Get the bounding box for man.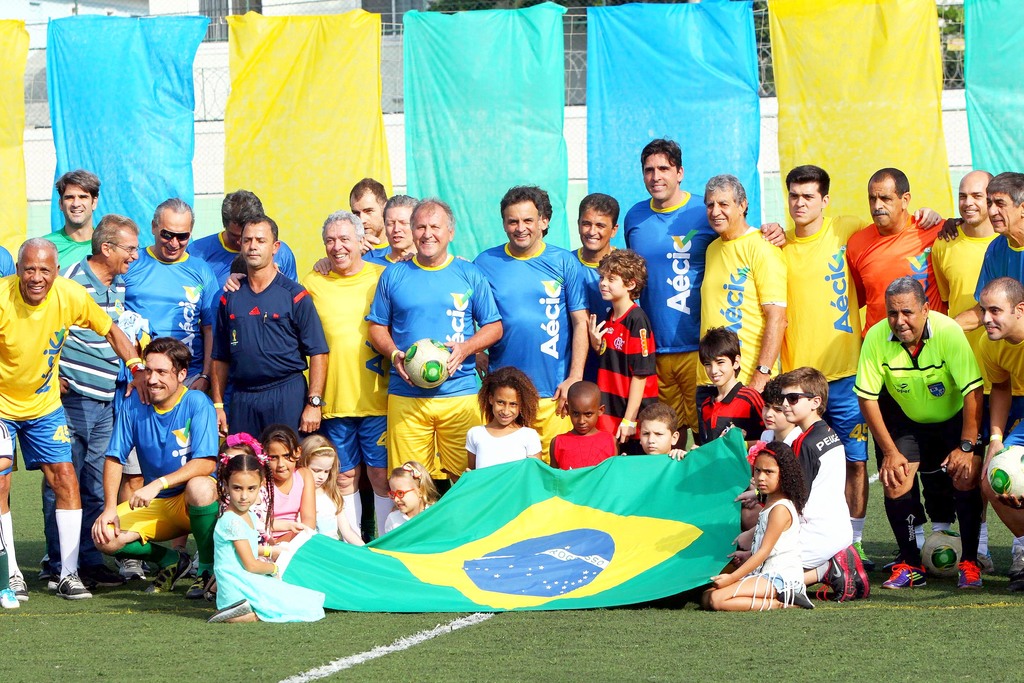
l=694, t=171, r=789, b=448.
